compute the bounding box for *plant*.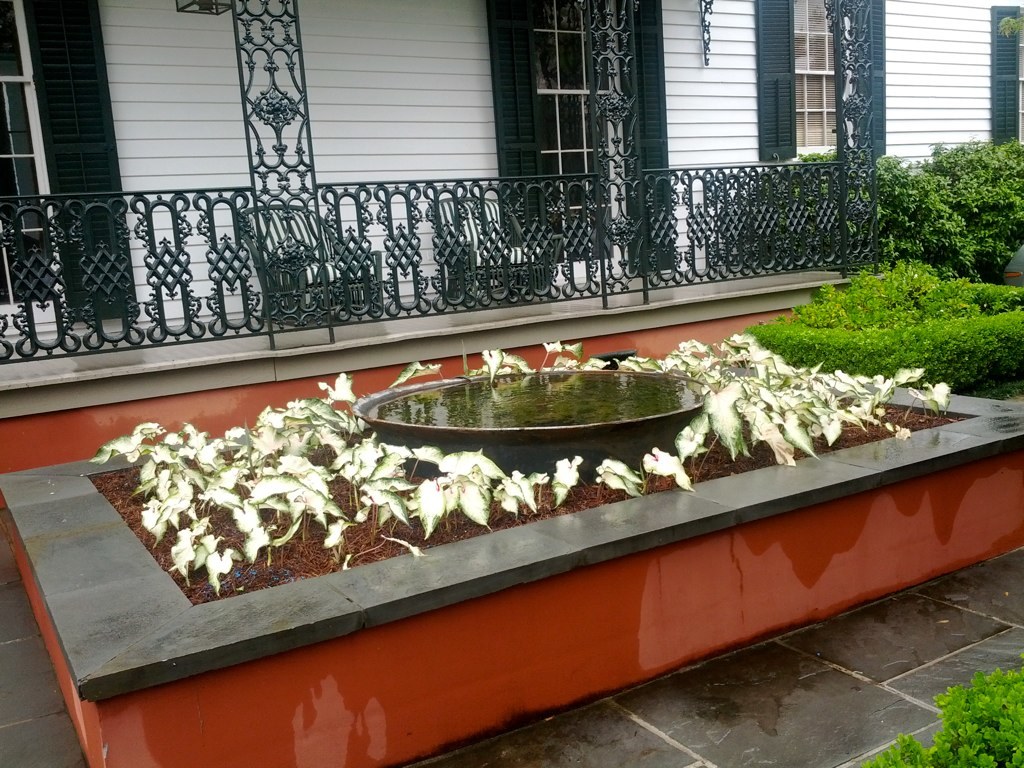
rect(991, 9, 1023, 36).
